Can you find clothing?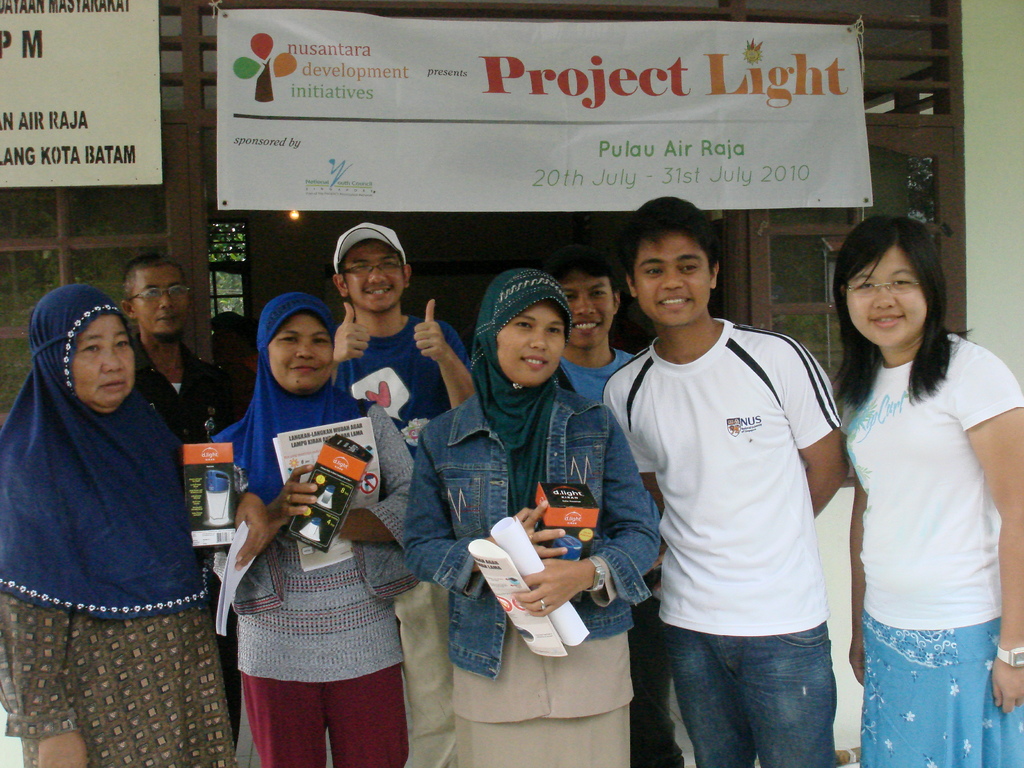
Yes, bounding box: region(561, 344, 636, 401).
